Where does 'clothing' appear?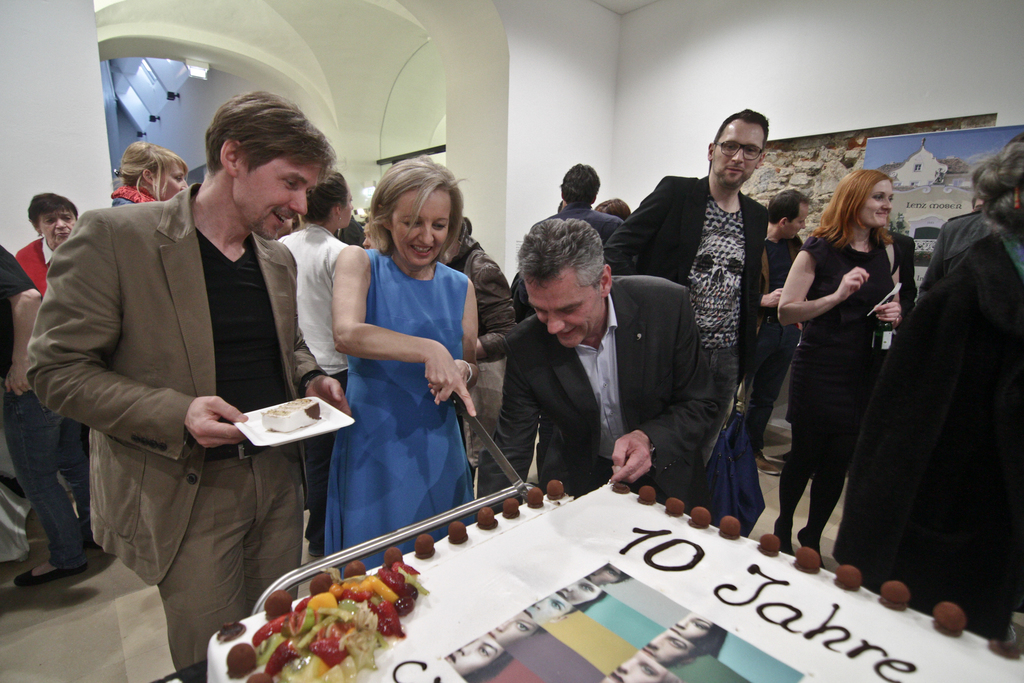
Appears at (19,171,317,670).
